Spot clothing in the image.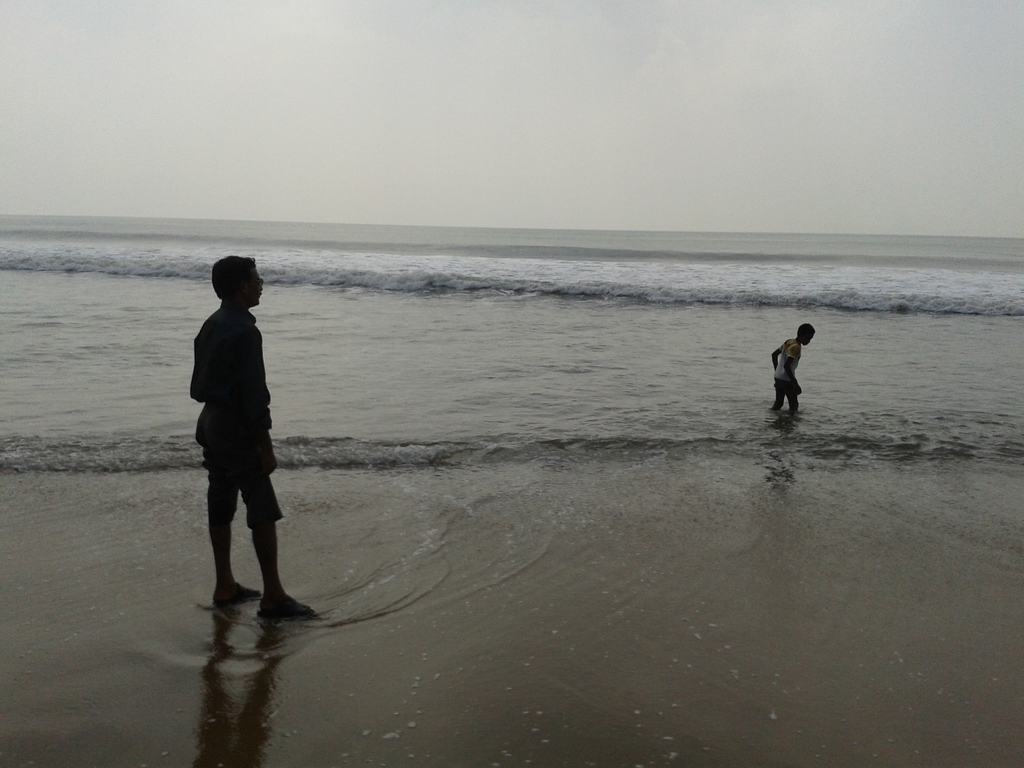
clothing found at 189 301 285 529.
